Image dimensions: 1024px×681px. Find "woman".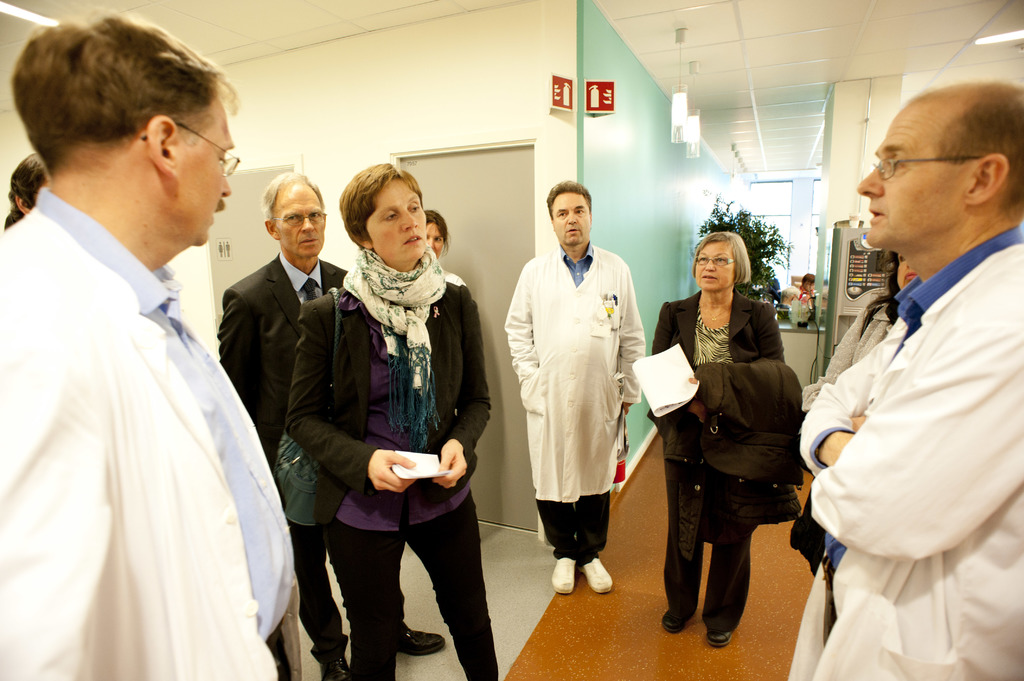
<region>266, 154, 500, 680</region>.
